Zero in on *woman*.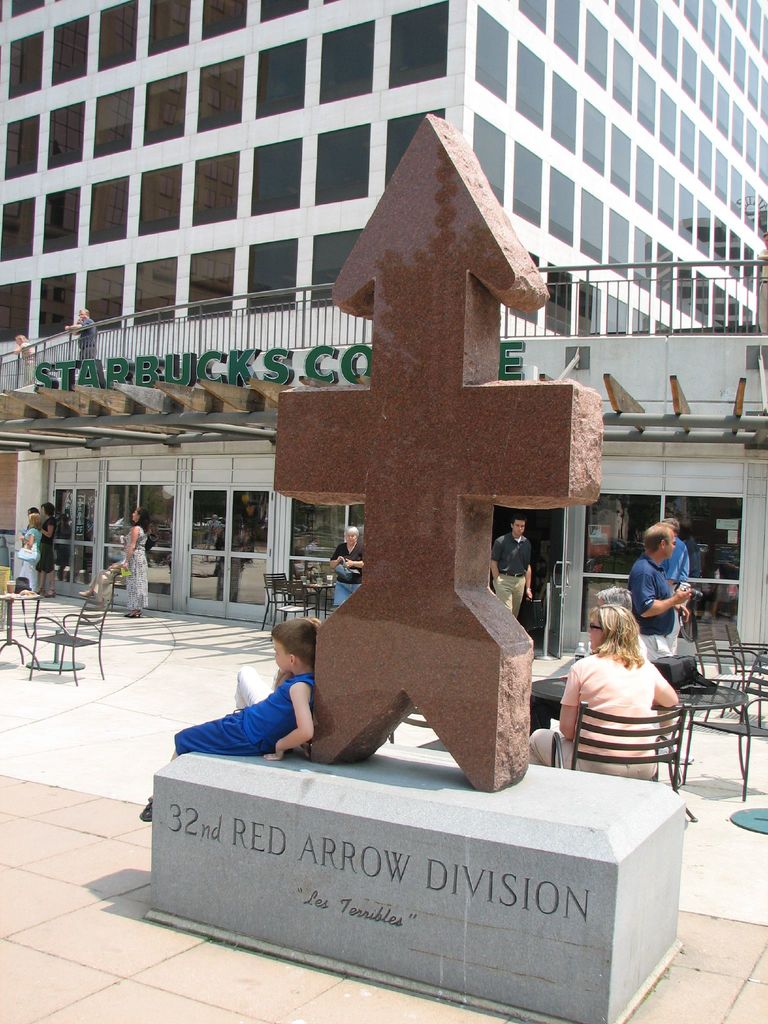
Zeroed in: bbox(330, 525, 364, 602).
